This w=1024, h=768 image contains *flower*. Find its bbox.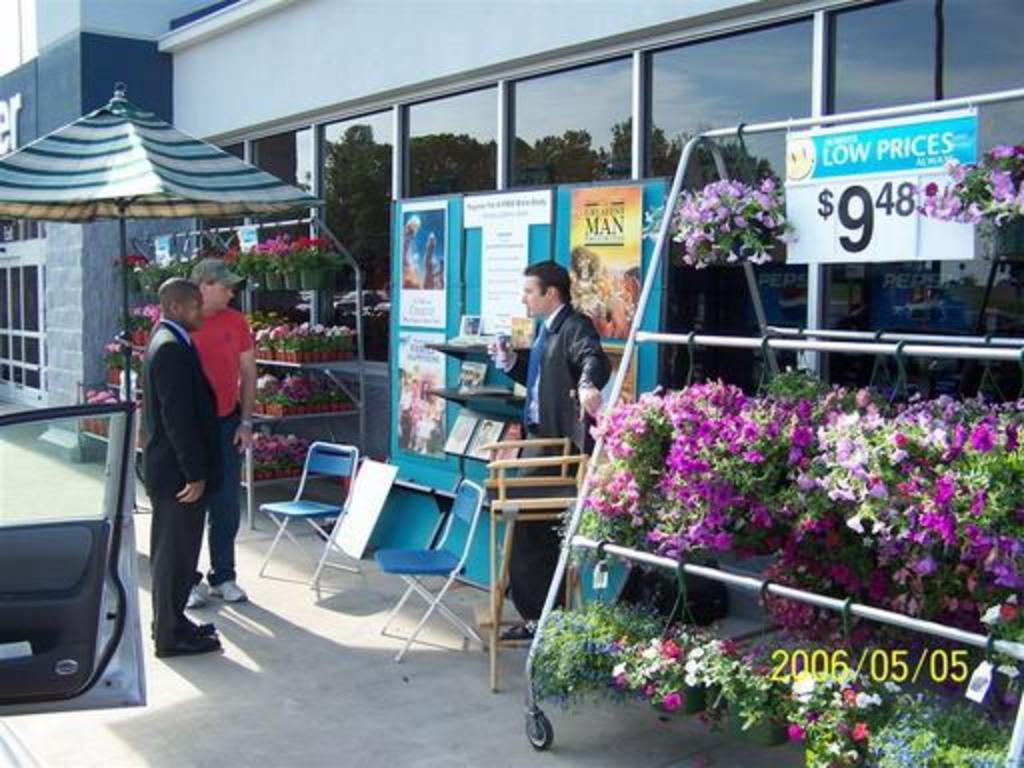
l=846, t=720, r=870, b=742.
